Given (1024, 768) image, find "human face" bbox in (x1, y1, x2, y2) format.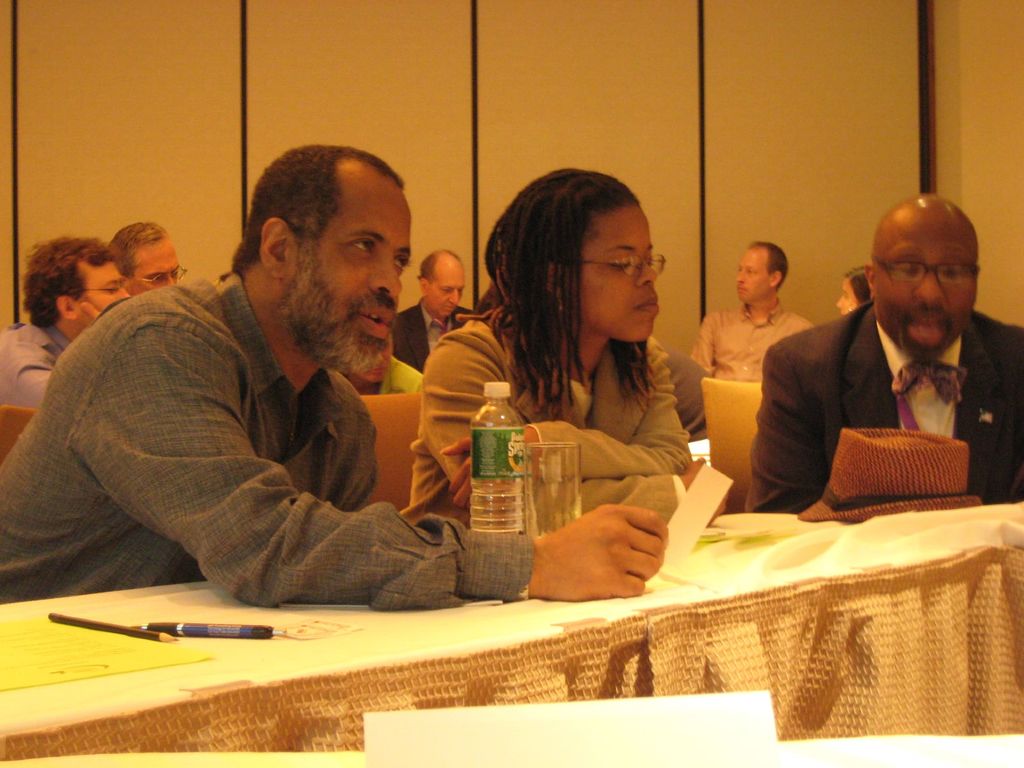
(581, 199, 660, 344).
